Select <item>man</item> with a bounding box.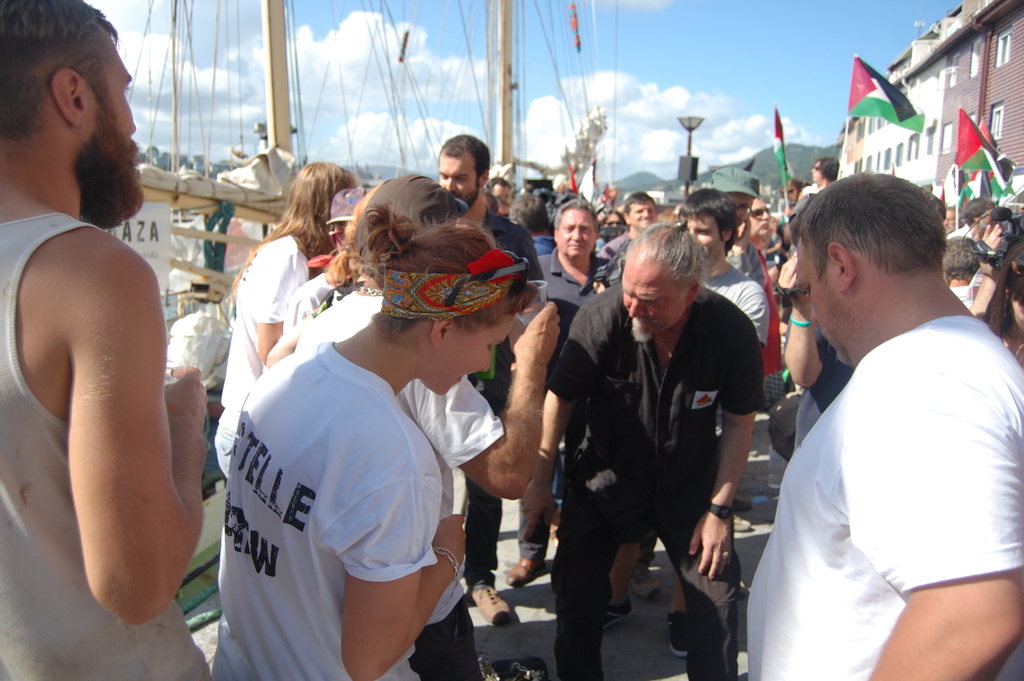
428/135/548/629.
